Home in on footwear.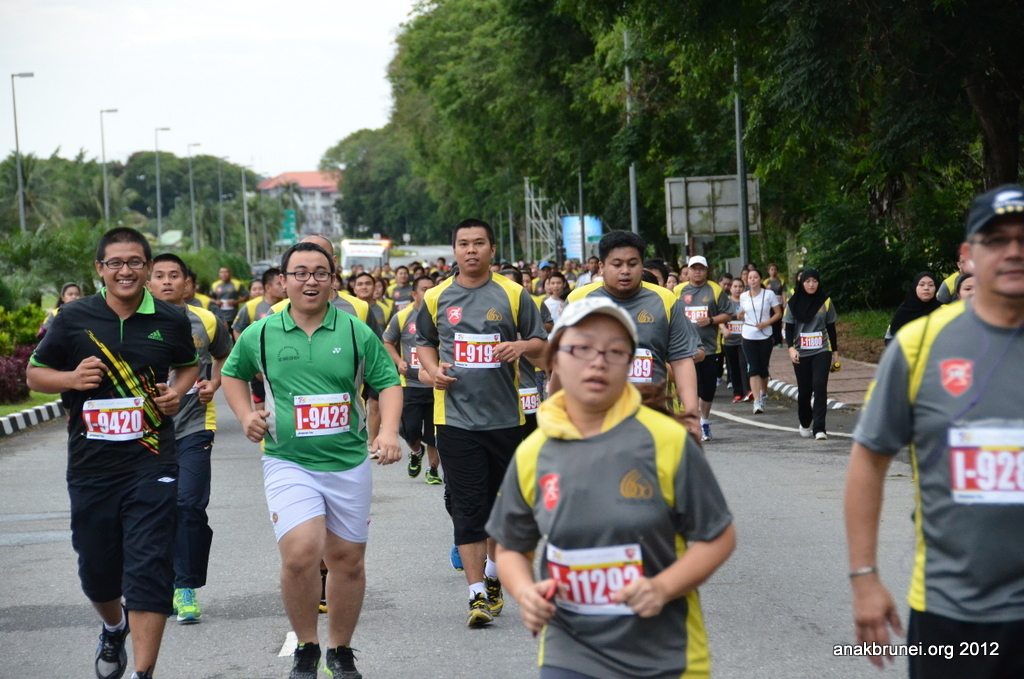
Homed in at 698:416:709:437.
